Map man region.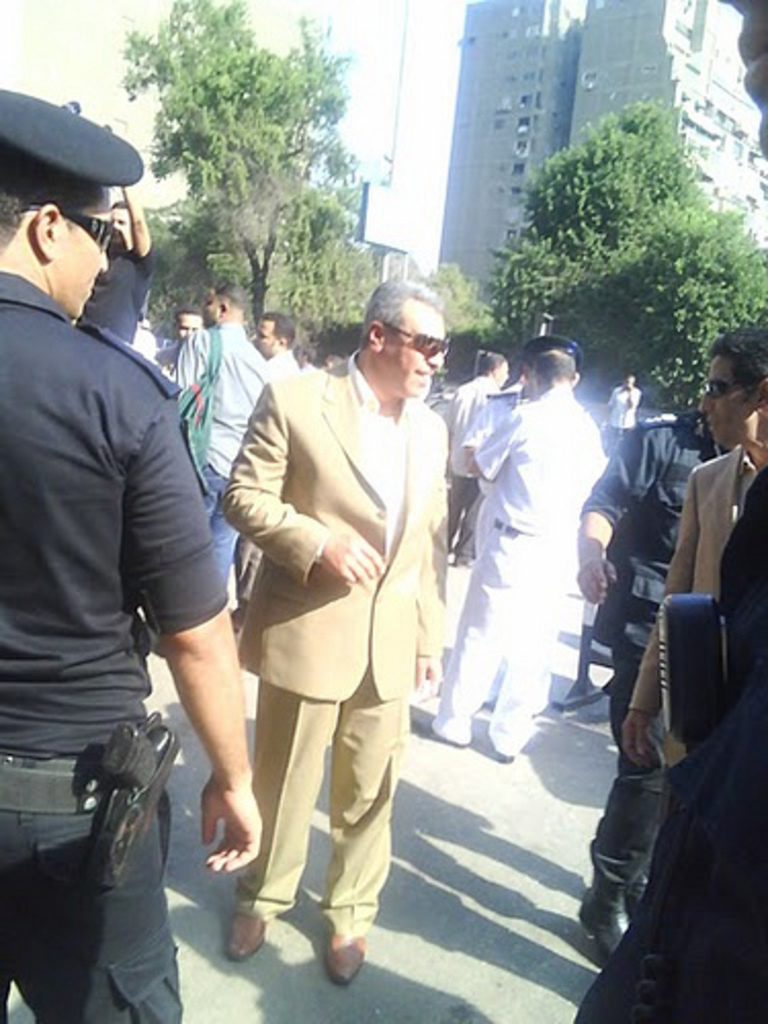
Mapped to [14, 100, 240, 874].
